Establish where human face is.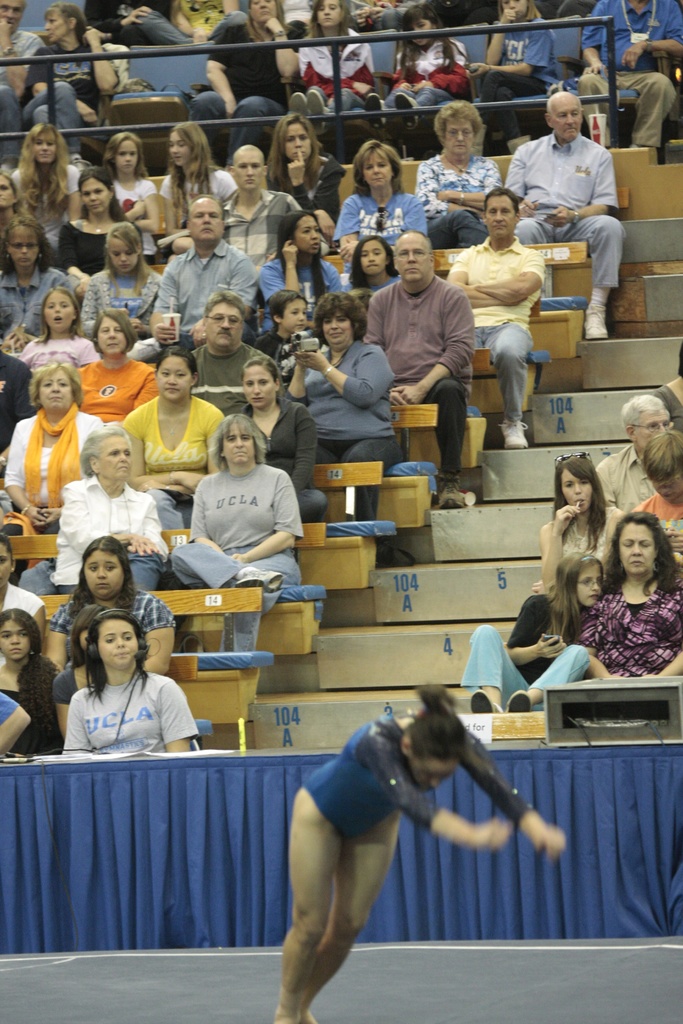
Established at select_region(313, 0, 342, 25).
